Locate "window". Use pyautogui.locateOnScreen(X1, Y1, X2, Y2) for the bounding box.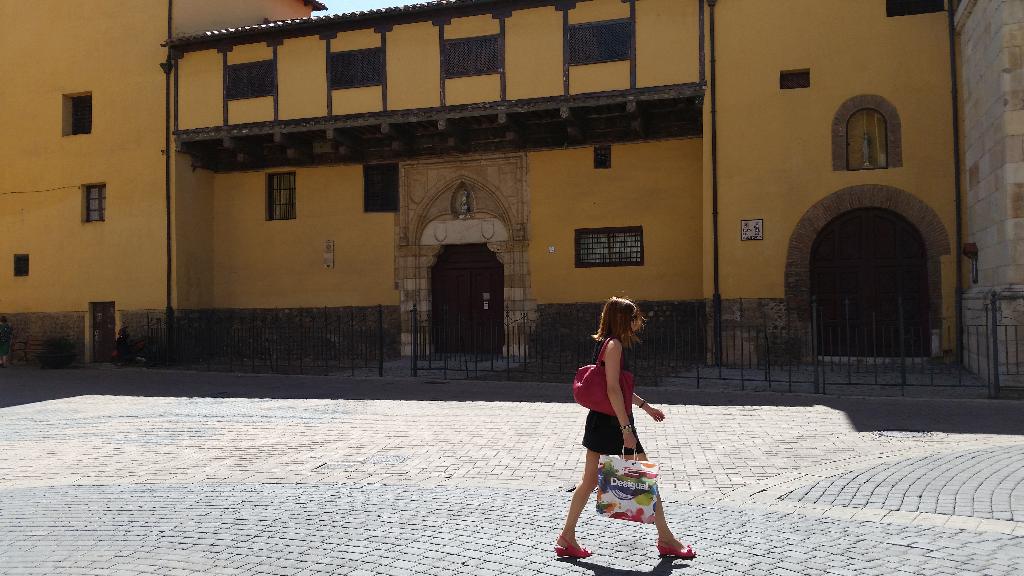
pyautogui.locateOnScreen(221, 58, 274, 100).
